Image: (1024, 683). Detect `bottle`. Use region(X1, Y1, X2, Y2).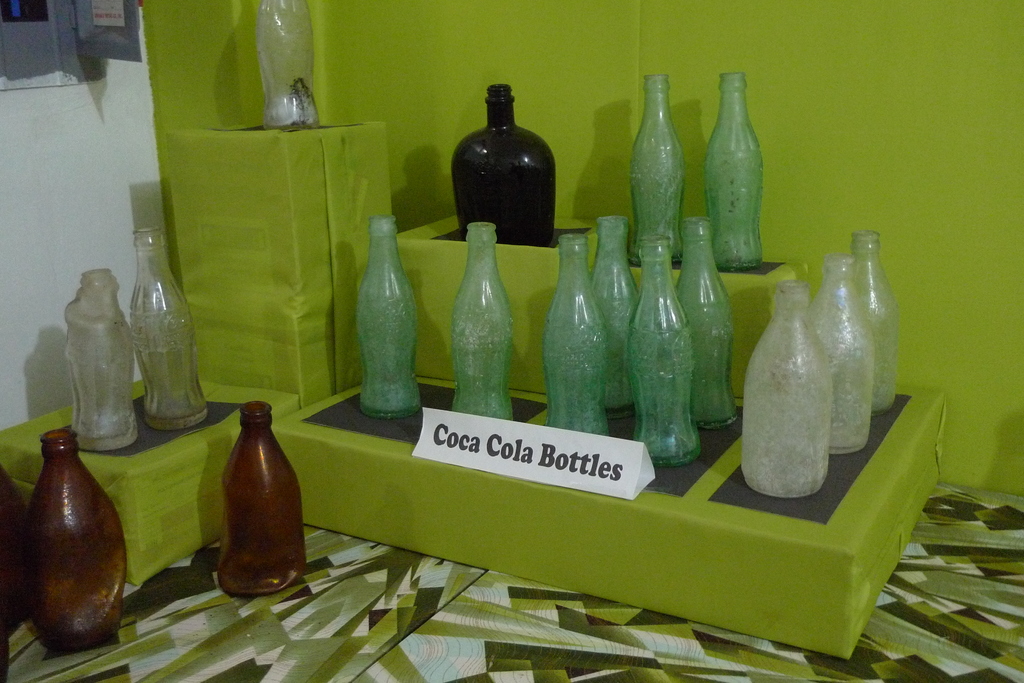
region(256, 0, 315, 130).
